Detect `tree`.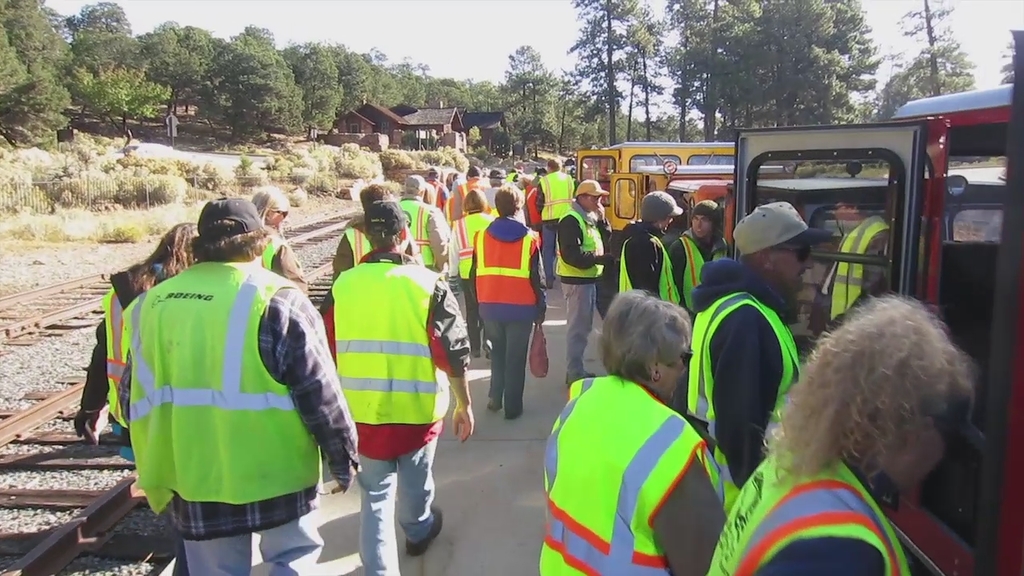
Detected at <bbox>664, 0, 714, 140</bbox>.
